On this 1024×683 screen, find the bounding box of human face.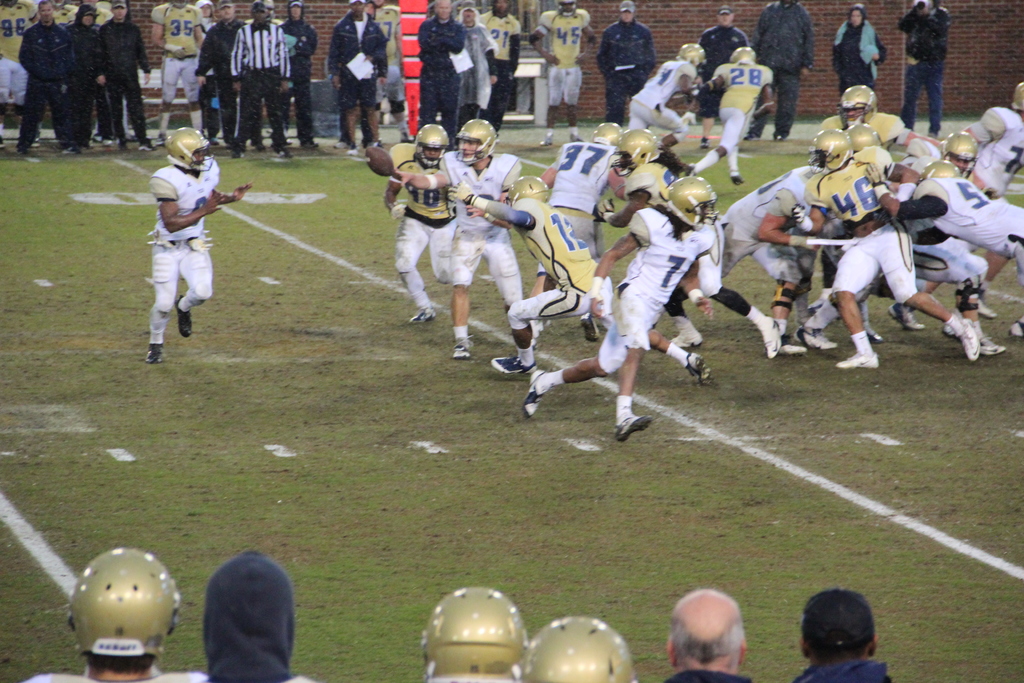
Bounding box: detection(419, 147, 440, 162).
